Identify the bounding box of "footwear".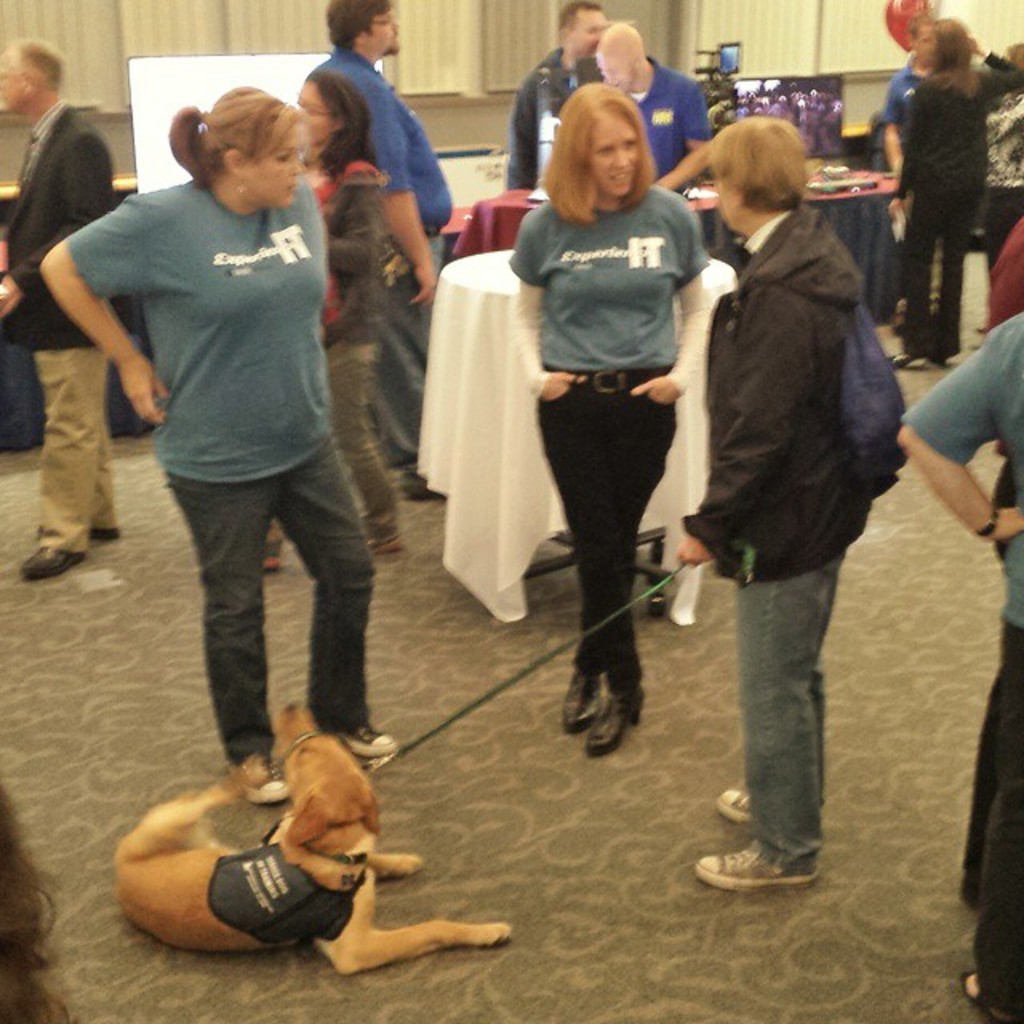
Rect(558, 672, 608, 734).
